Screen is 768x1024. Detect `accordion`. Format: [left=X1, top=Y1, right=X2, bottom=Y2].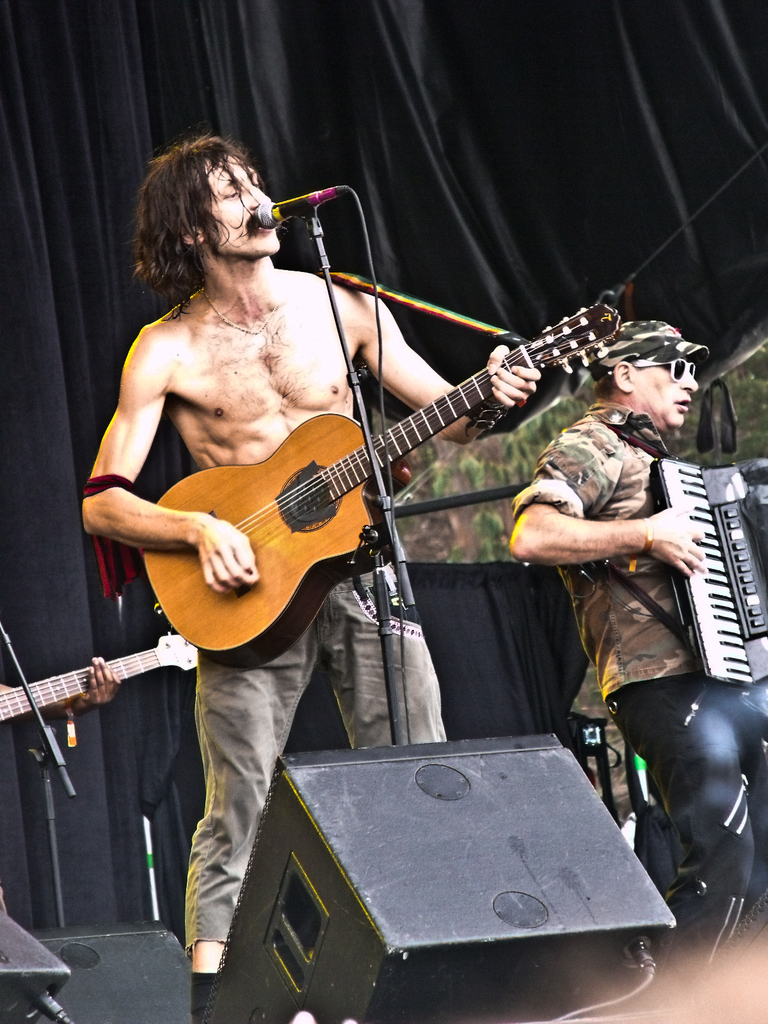
[left=656, top=452, right=767, bottom=693].
